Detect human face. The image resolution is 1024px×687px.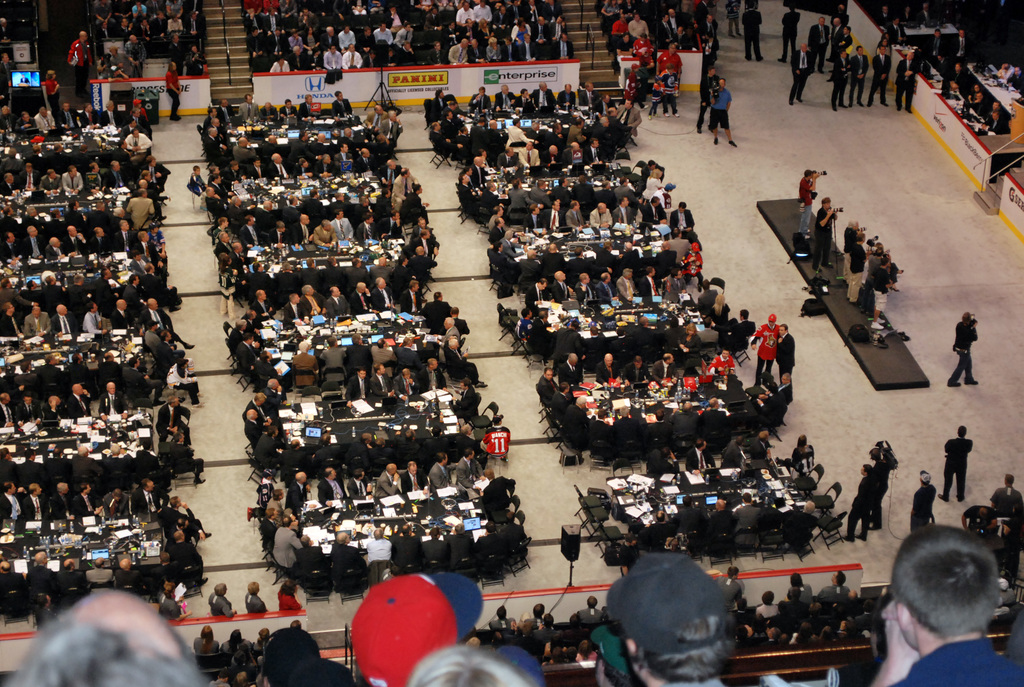
(x1=222, y1=218, x2=228, y2=230).
